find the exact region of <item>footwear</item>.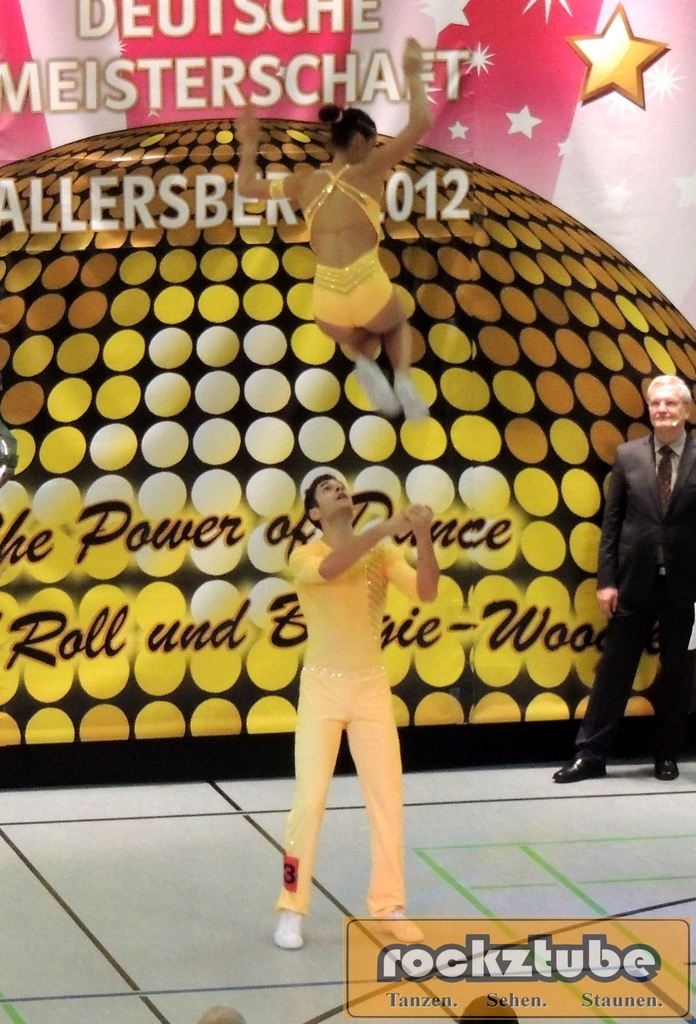
Exact region: <region>381, 913, 421, 941</region>.
